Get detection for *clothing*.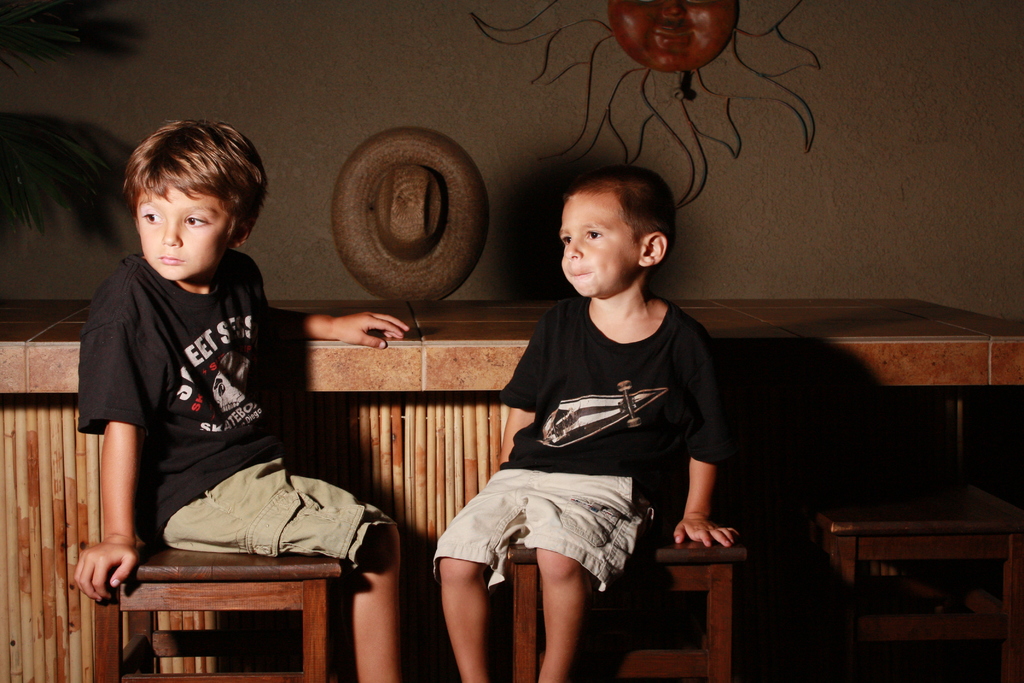
Detection: 427 470 653 602.
